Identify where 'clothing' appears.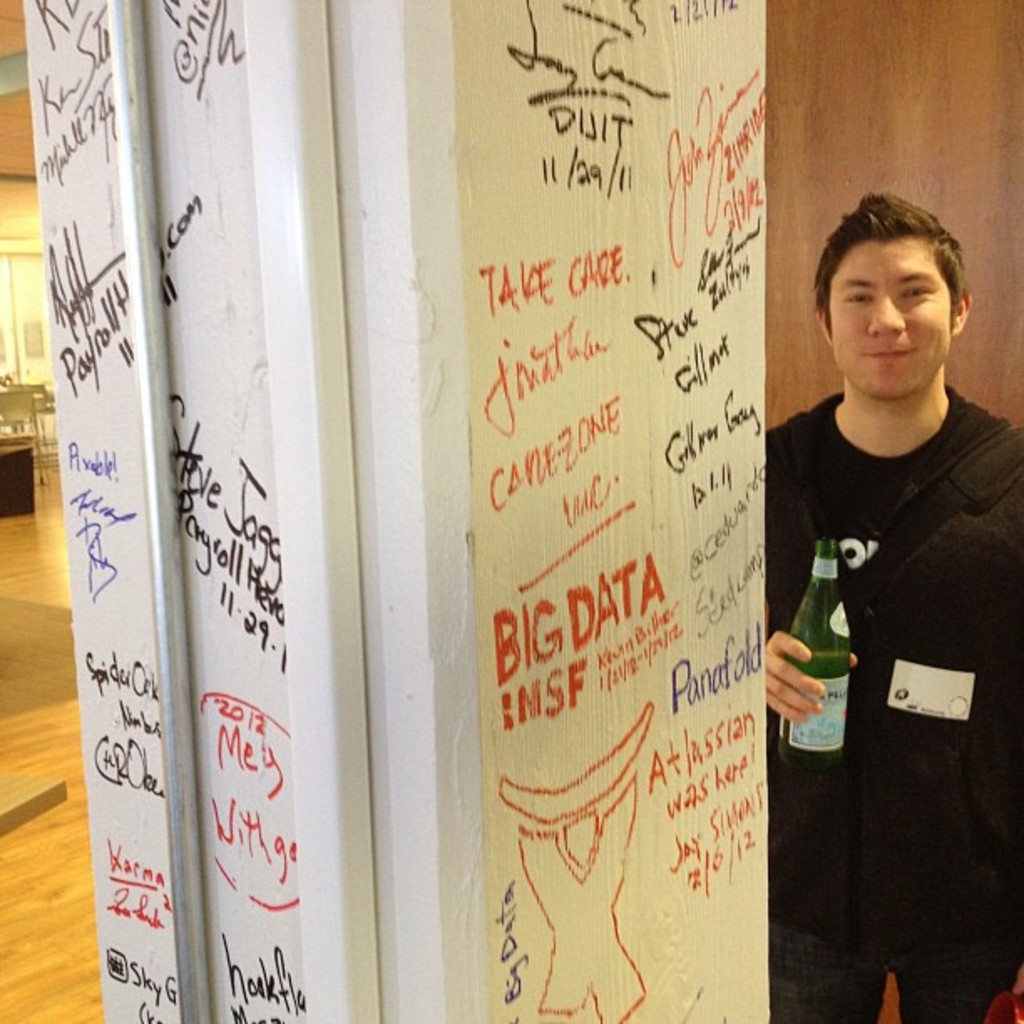
Appears at select_region(758, 380, 1022, 1019).
